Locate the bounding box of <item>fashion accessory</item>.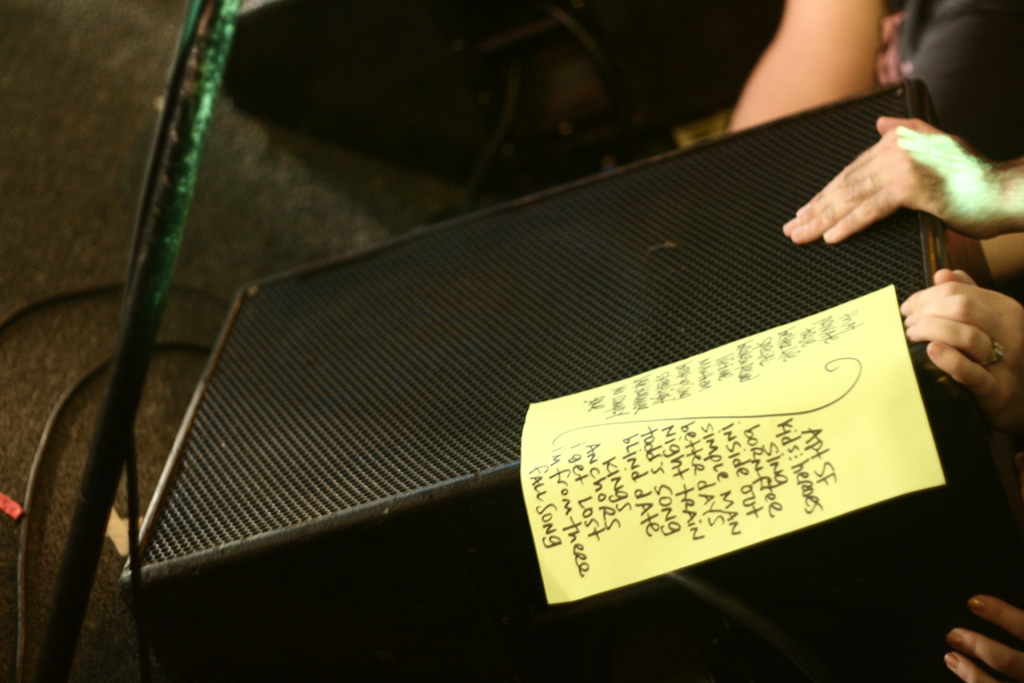
Bounding box: <bbox>984, 340, 1004, 366</bbox>.
